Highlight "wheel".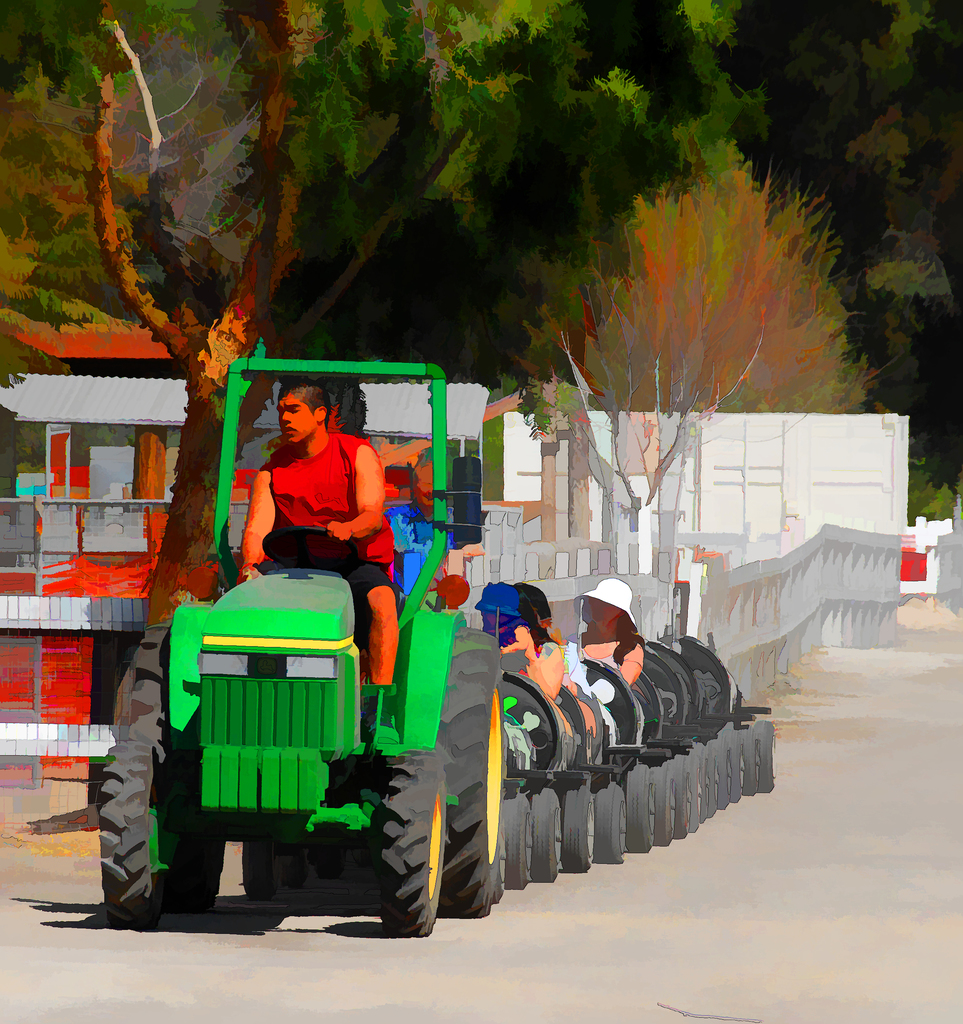
Highlighted region: Rect(728, 730, 749, 789).
